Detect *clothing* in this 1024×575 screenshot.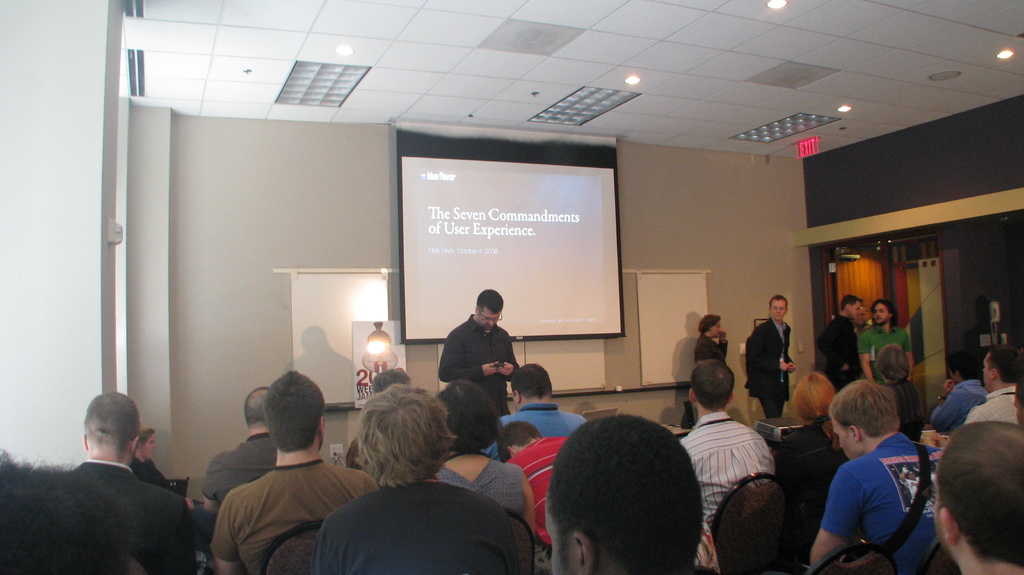
Detection: (77, 458, 191, 569).
